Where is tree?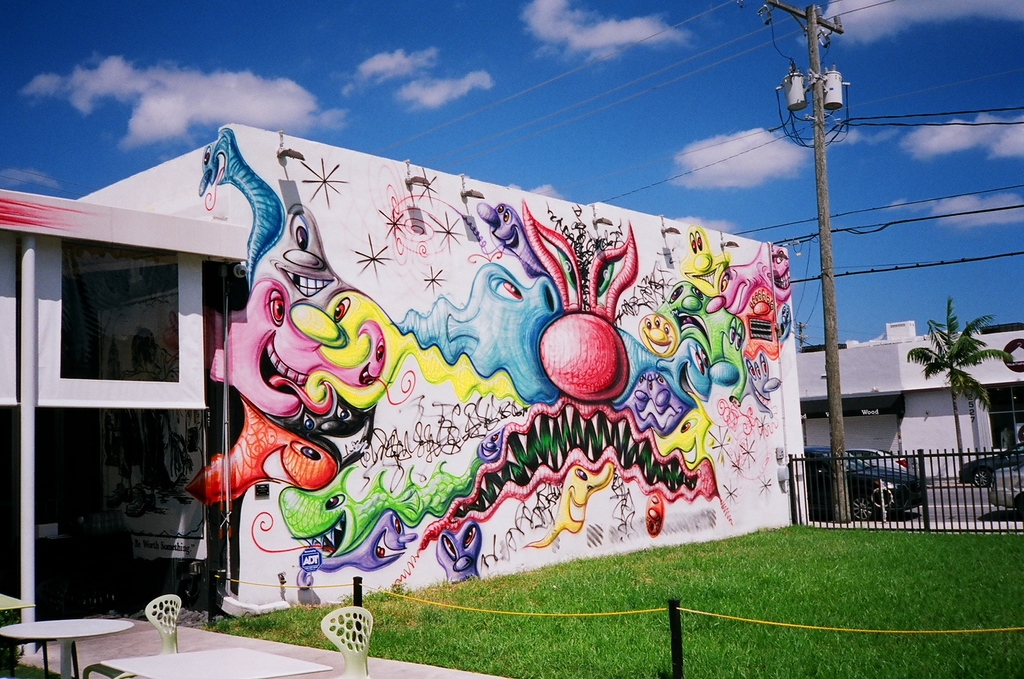
920:277:1015:466.
